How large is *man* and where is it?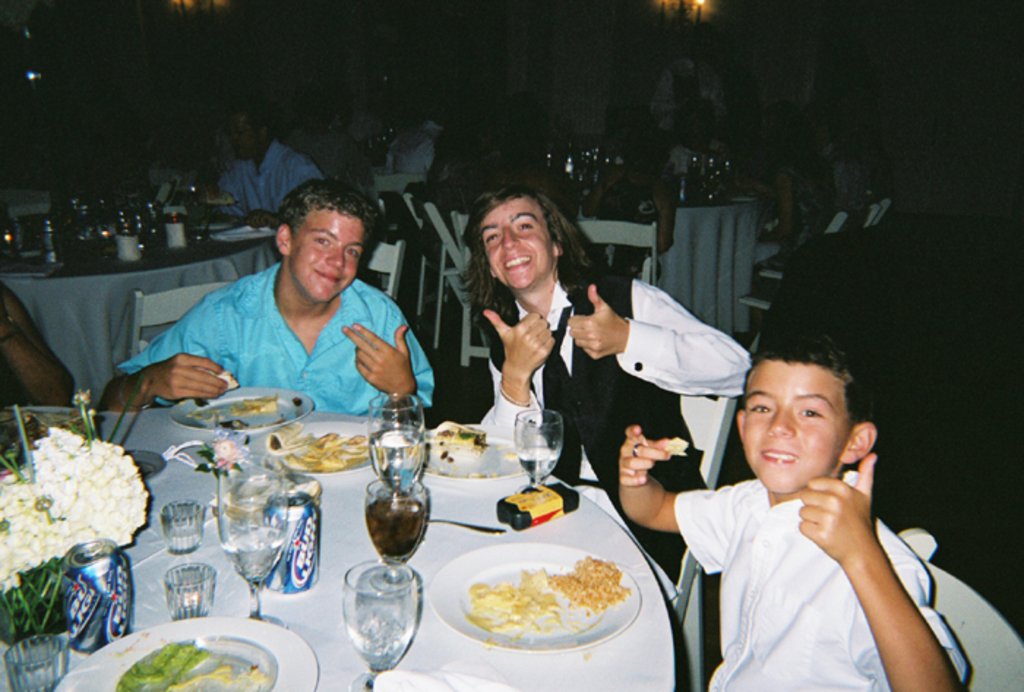
Bounding box: box(300, 104, 372, 192).
